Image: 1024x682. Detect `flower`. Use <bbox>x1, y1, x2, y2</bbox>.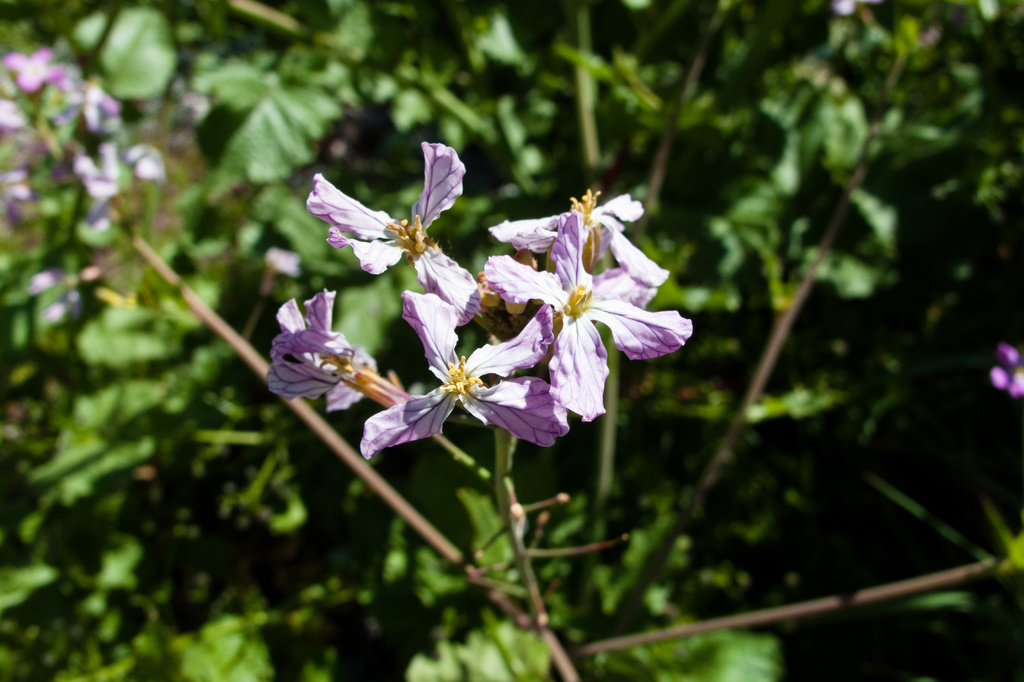
<bbox>492, 197, 657, 286</bbox>.
